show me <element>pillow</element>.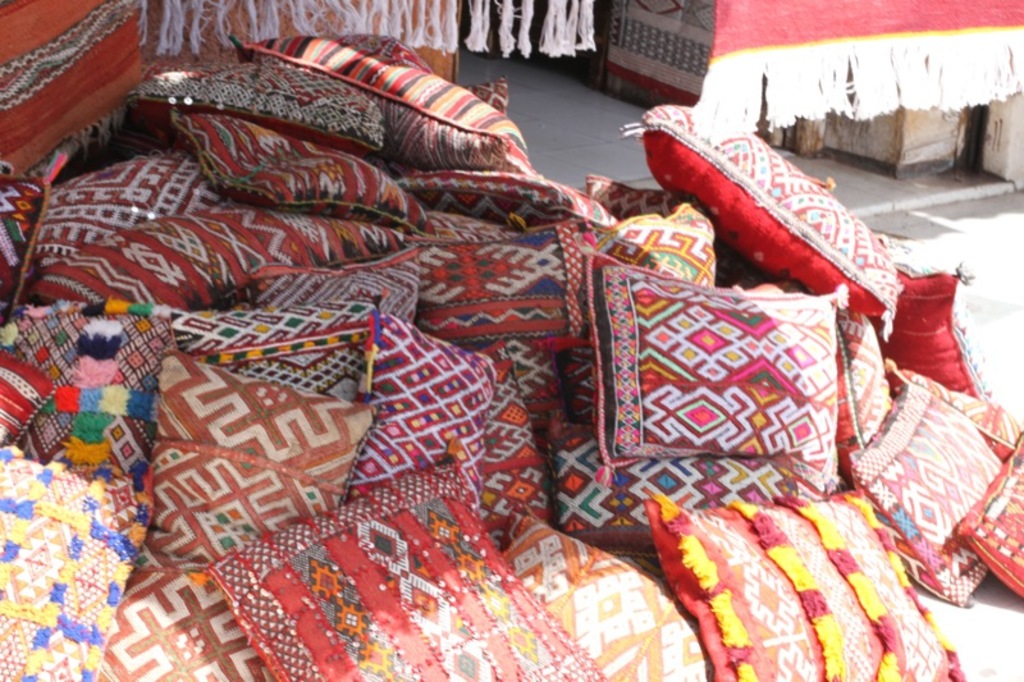
<element>pillow</element> is here: 541/385/828/546.
